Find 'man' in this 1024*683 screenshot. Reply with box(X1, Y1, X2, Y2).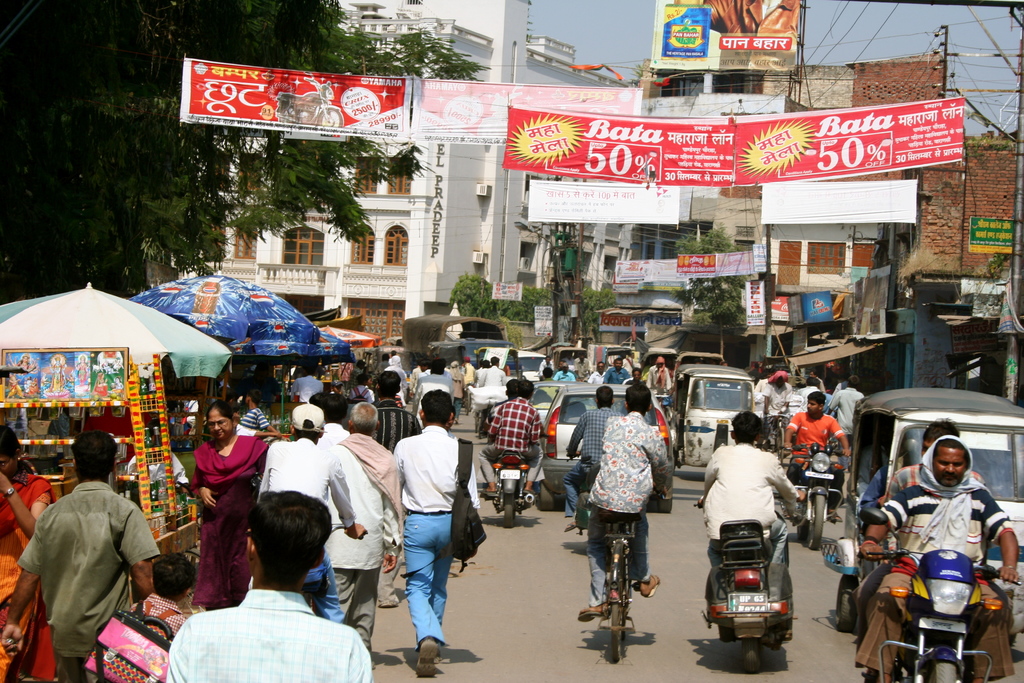
box(854, 418, 986, 647).
